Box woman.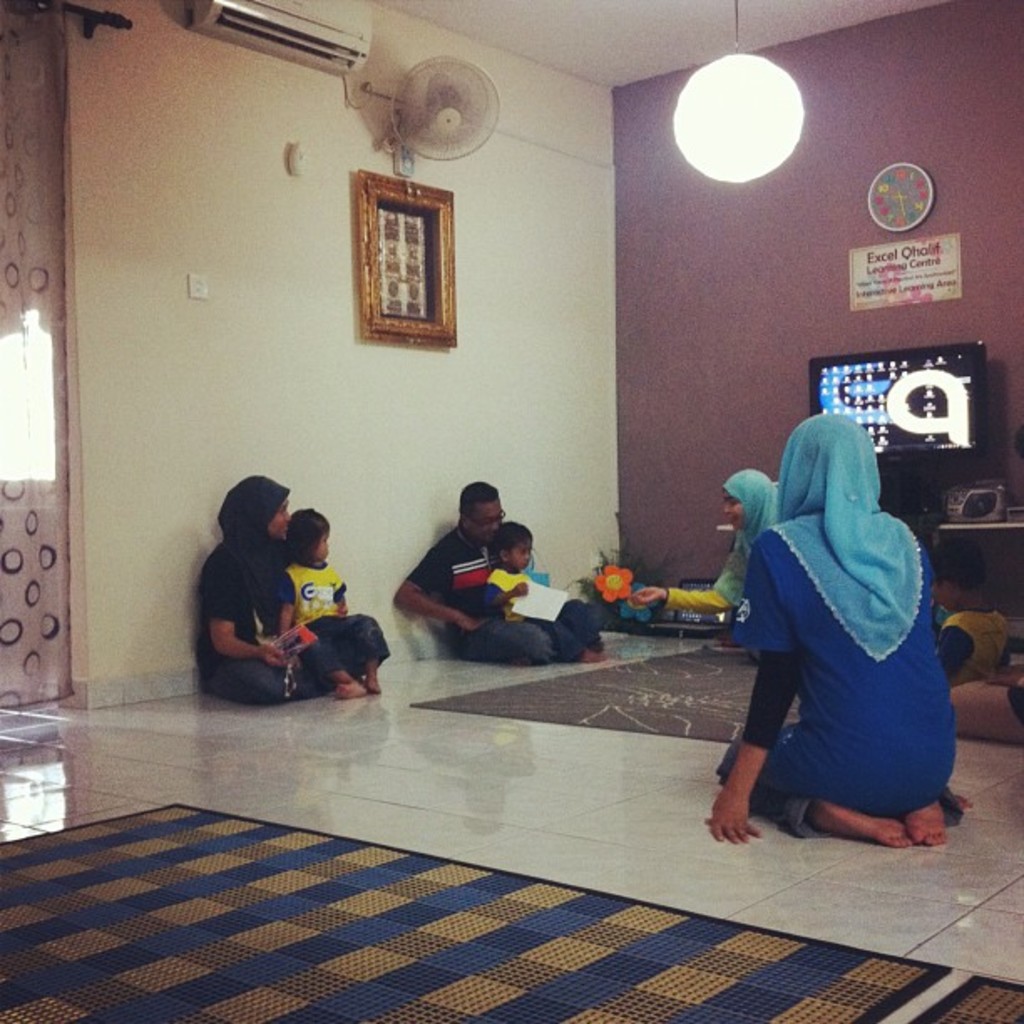
{"x1": 704, "y1": 371, "x2": 962, "y2": 872}.
